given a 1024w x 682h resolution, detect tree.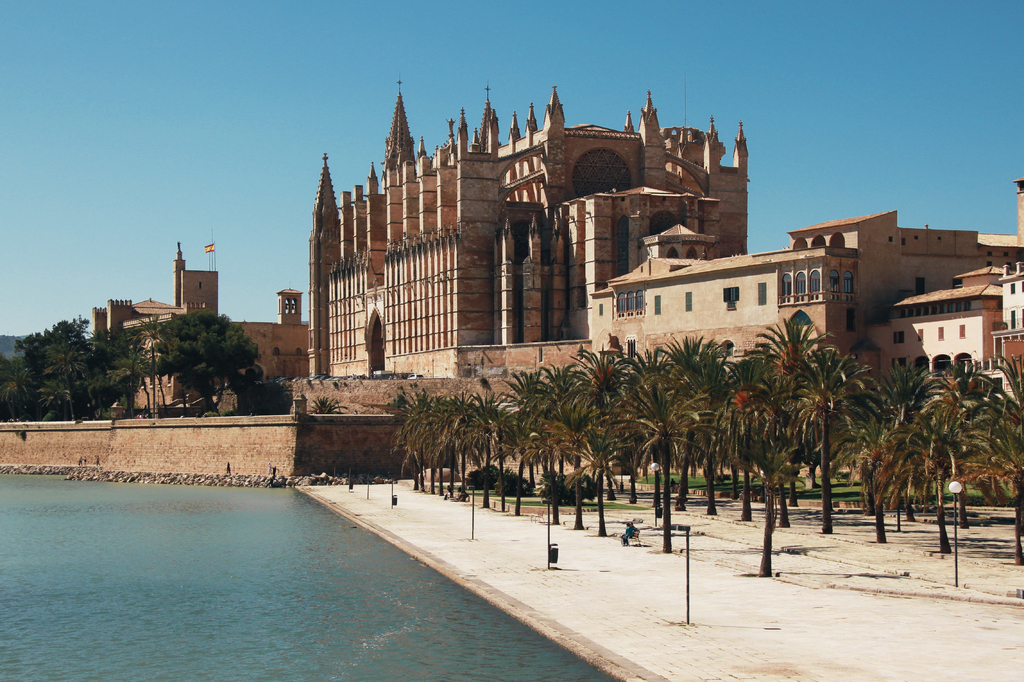
[17,309,104,405].
